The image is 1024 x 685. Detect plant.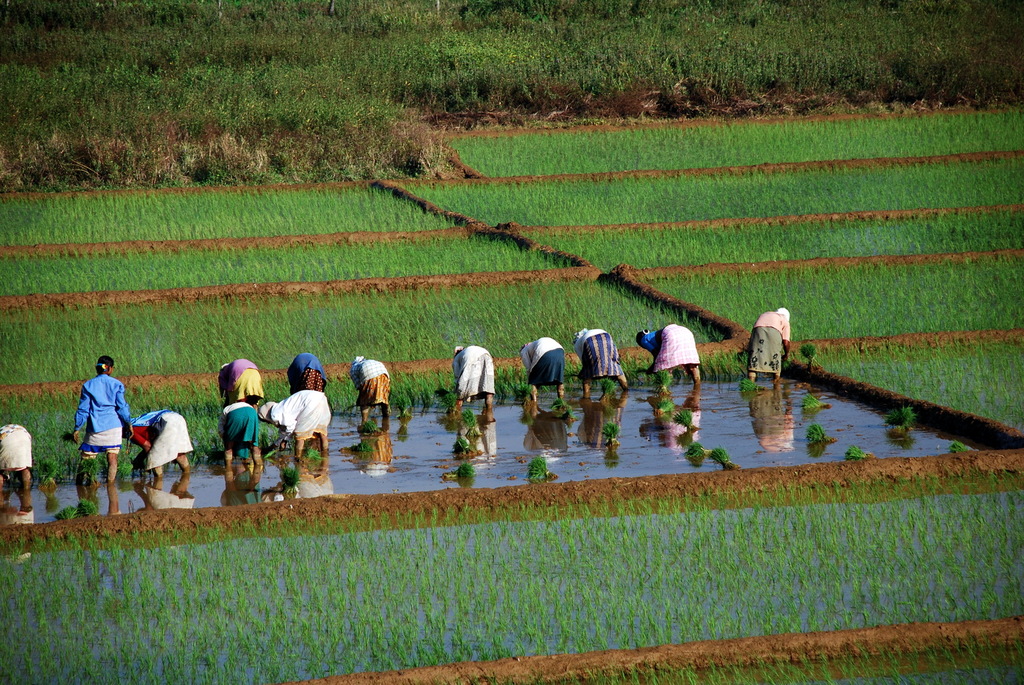
Detection: locate(657, 398, 675, 413).
